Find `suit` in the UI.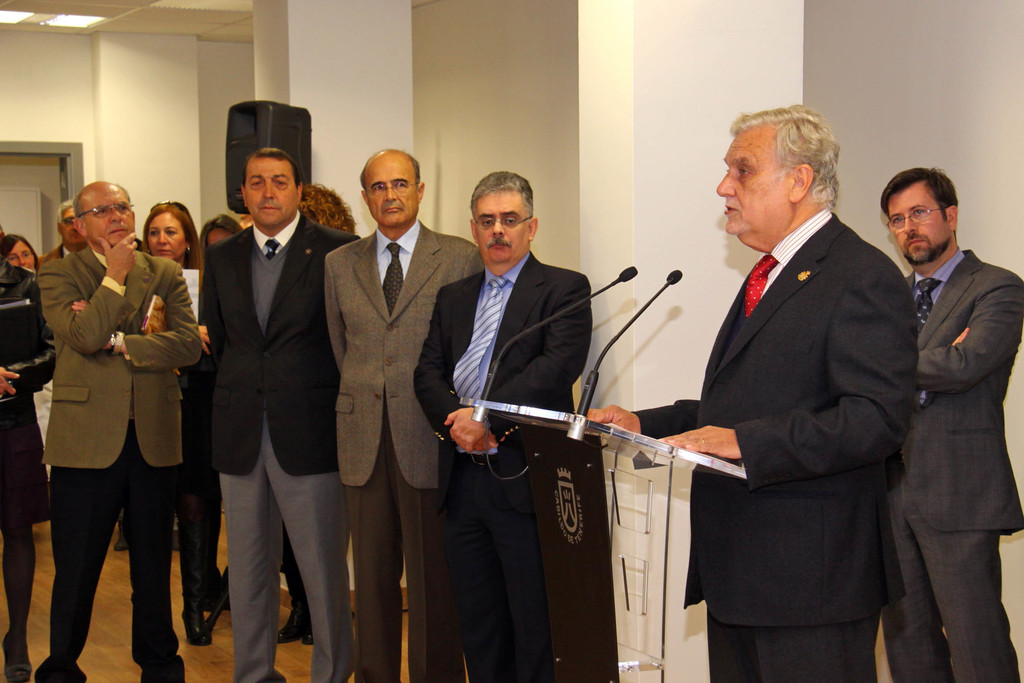
UI element at [879, 248, 1023, 682].
